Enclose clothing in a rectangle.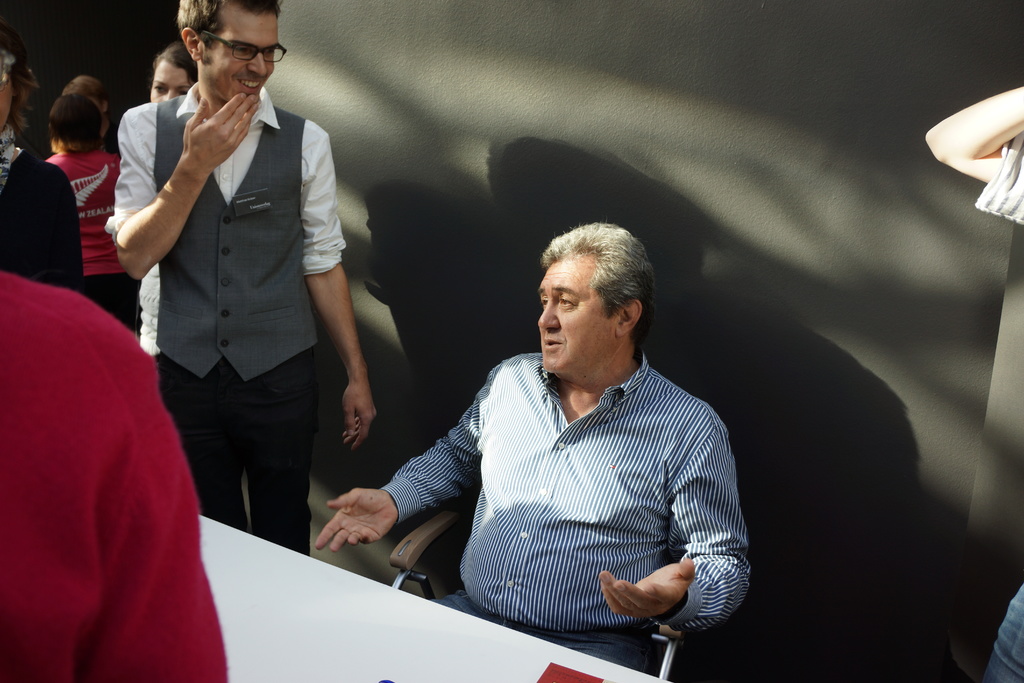
(975, 136, 1023, 682).
